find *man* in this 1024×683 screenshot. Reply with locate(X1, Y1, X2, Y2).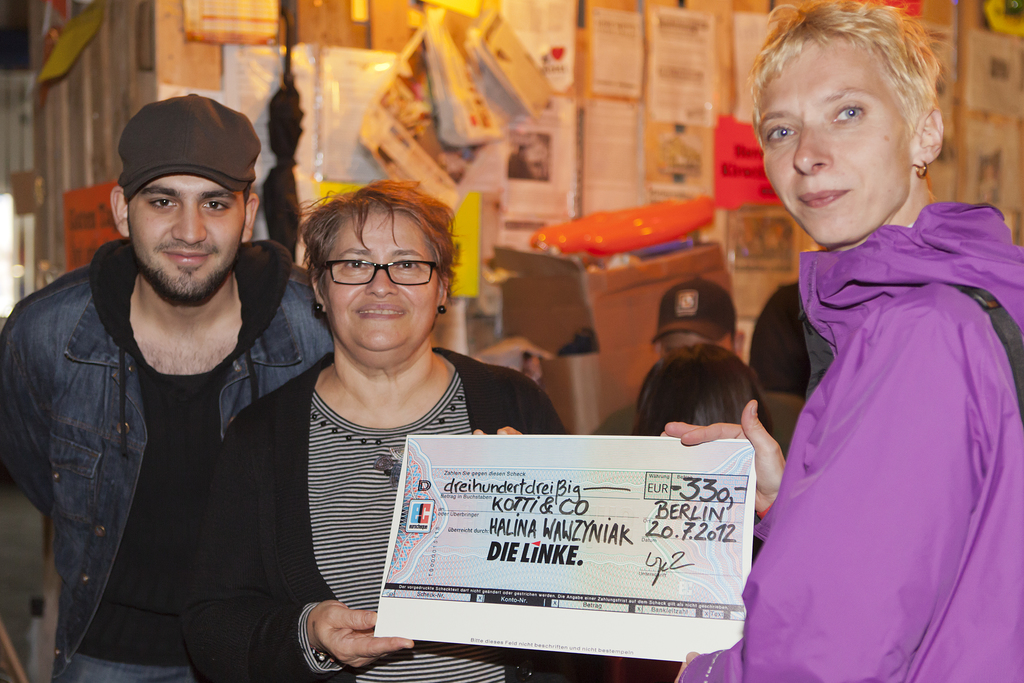
locate(3, 94, 339, 682).
